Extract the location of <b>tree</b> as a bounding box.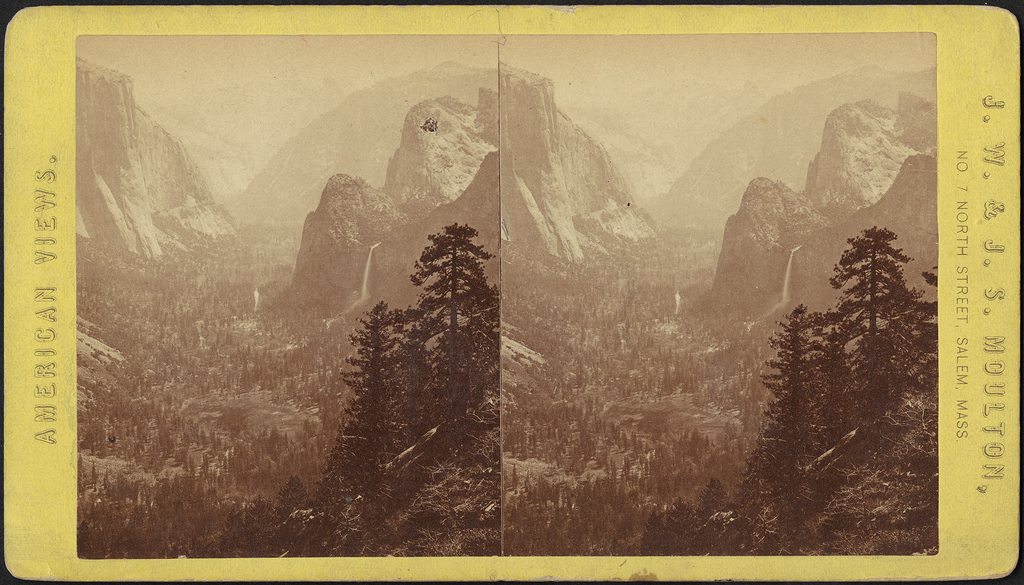
detection(320, 307, 412, 507).
